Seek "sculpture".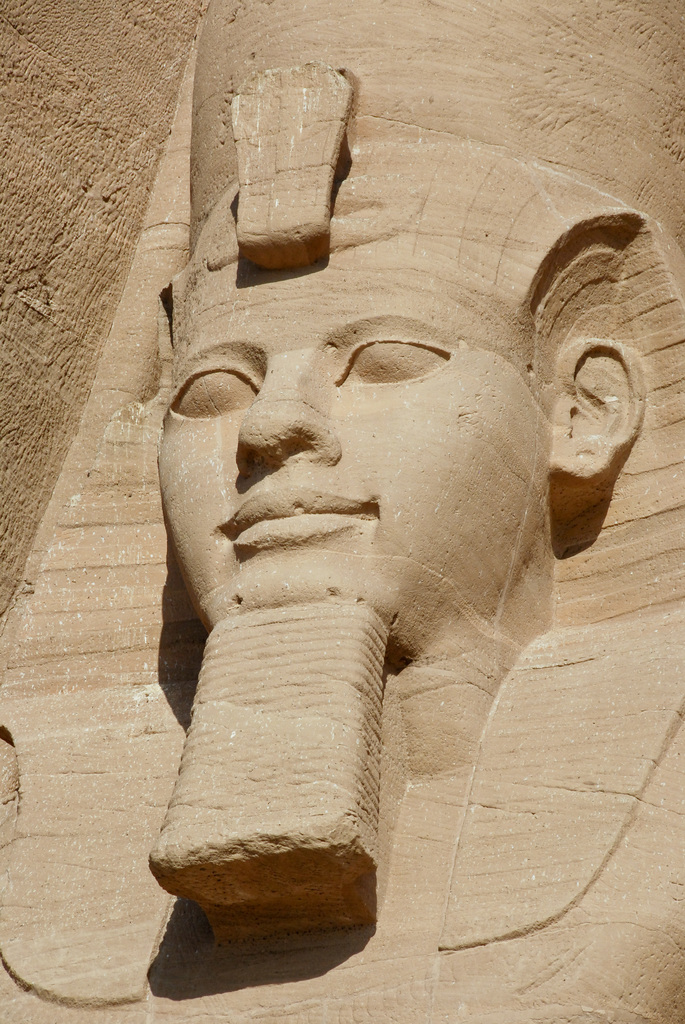
bbox=[128, 123, 625, 1023].
